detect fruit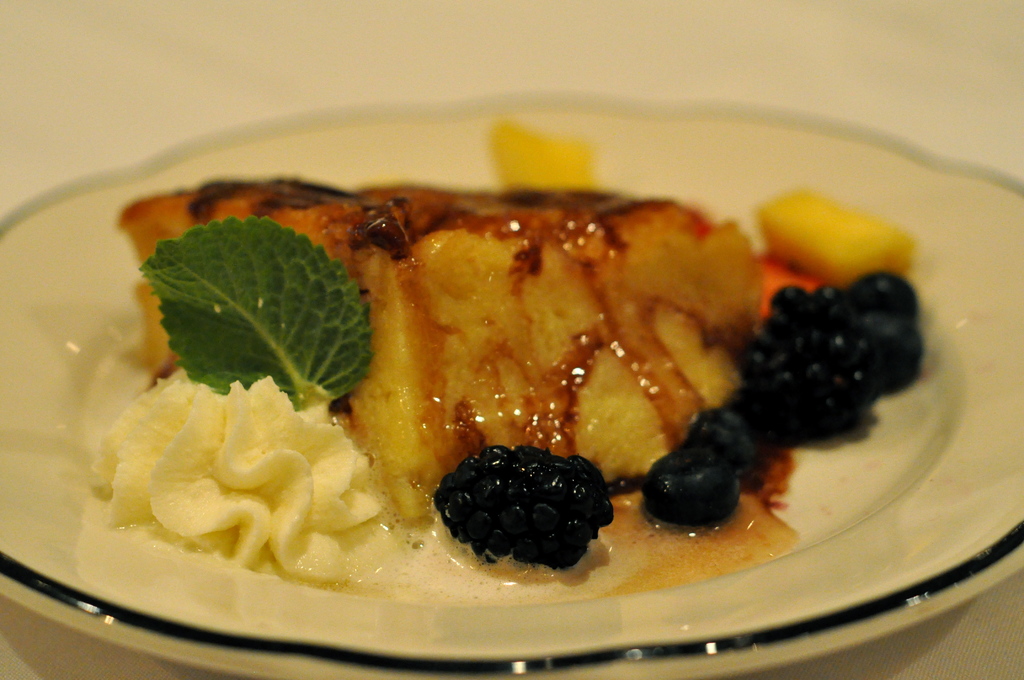
bbox=(757, 179, 917, 288)
